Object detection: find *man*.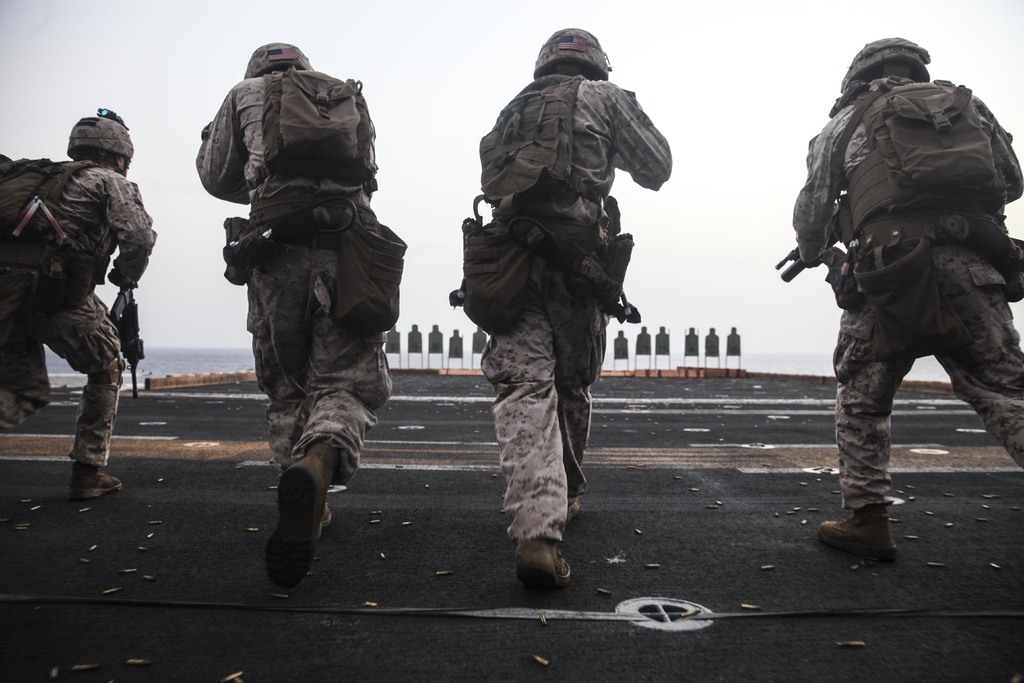
[left=193, top=42, right=394, bottom=587].
